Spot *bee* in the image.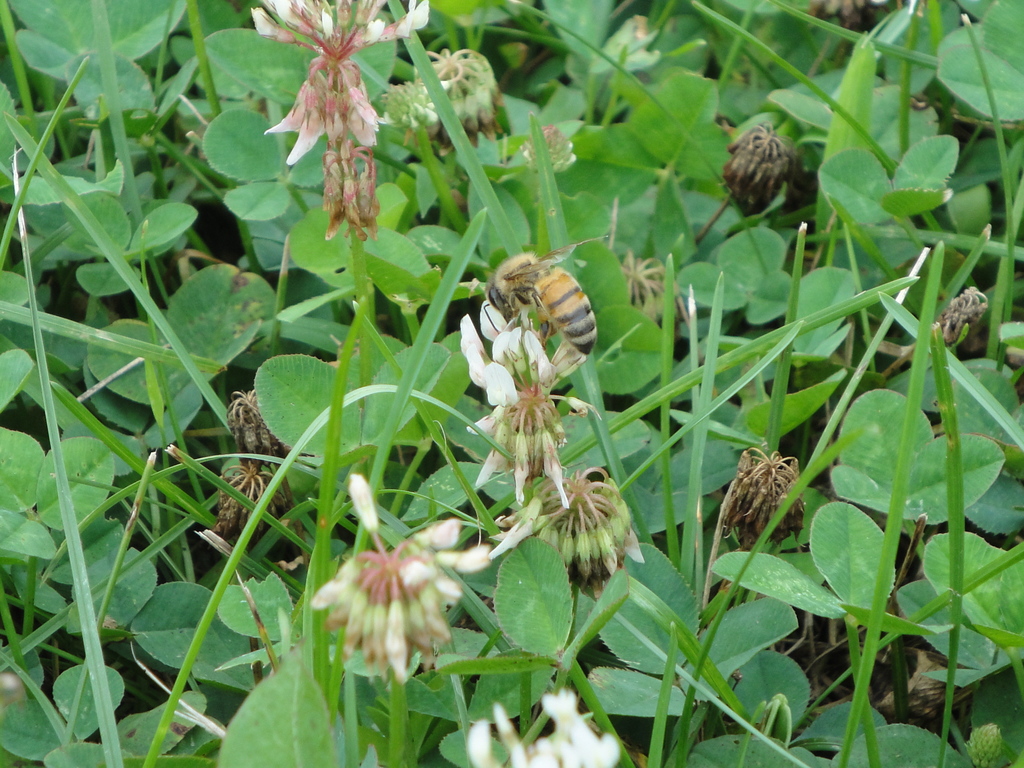
*bee* found at {"x1": 469, "y1": 249, "x2": 616, "y2": 367}.
